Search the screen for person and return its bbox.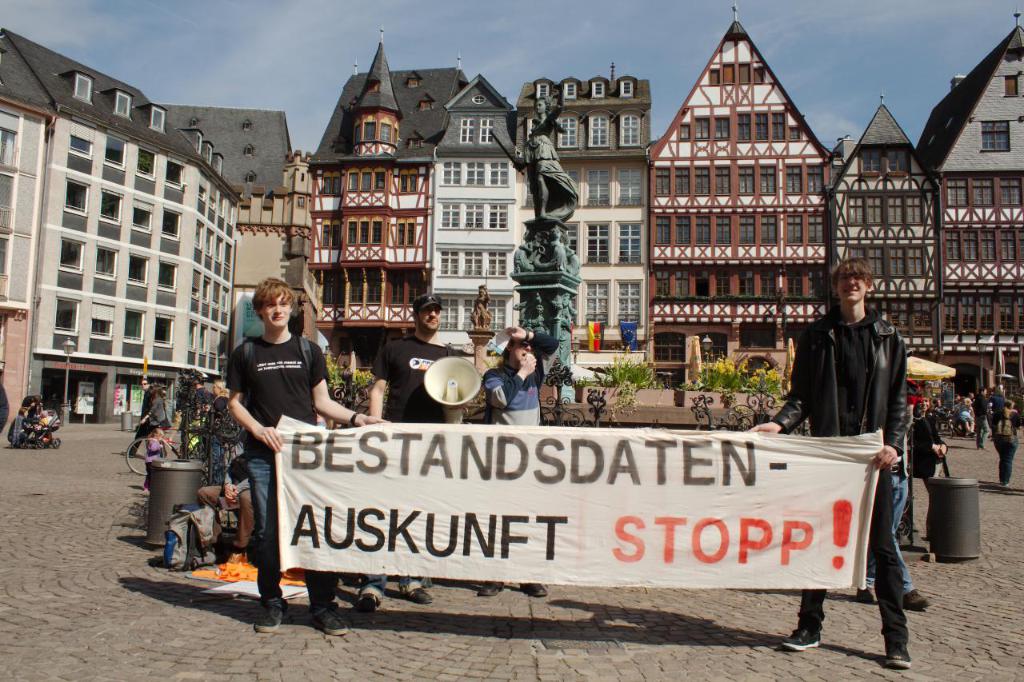
Found: rect(984, 405, 1022, 494).
